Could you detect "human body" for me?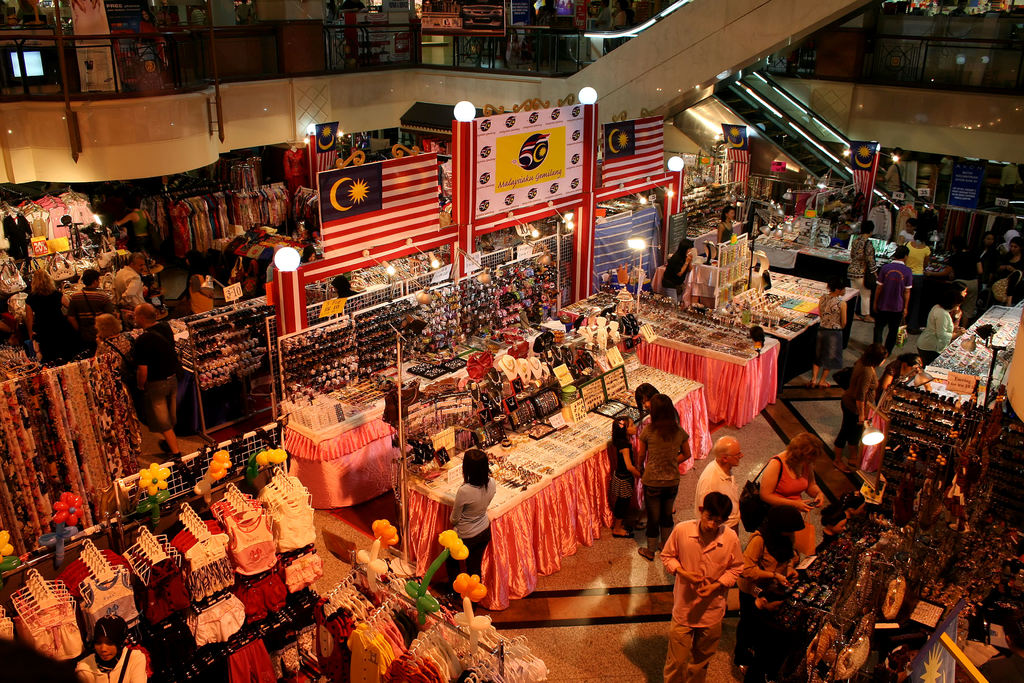
Detection result: [817, 275, 850, 380].
